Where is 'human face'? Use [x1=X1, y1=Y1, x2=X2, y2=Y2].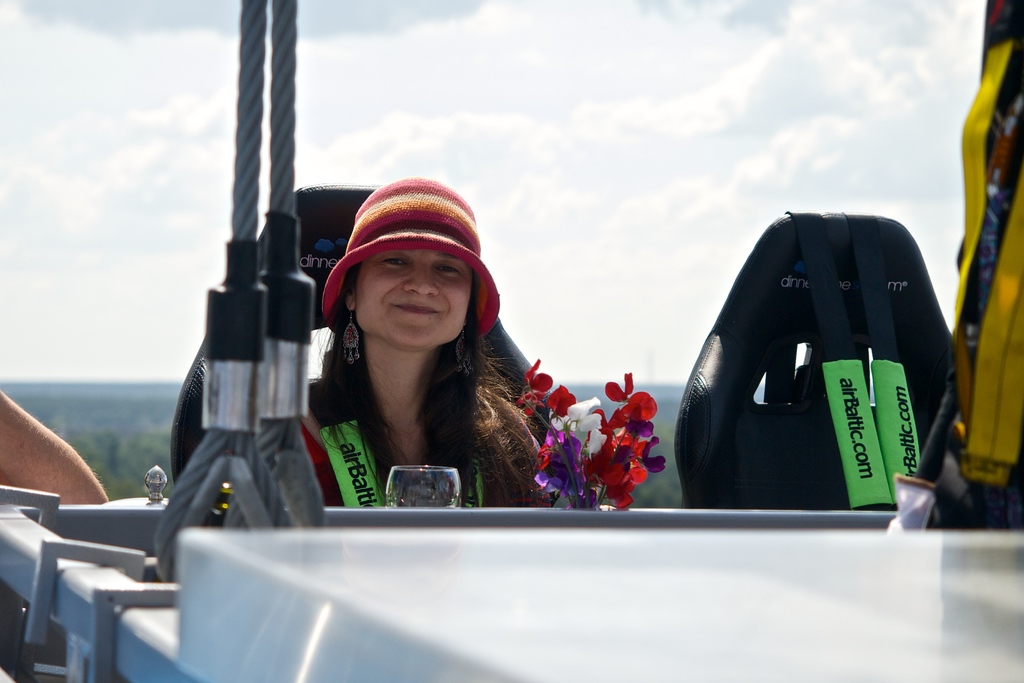
[x1=355, y1=251, x2=472, y2=349].
